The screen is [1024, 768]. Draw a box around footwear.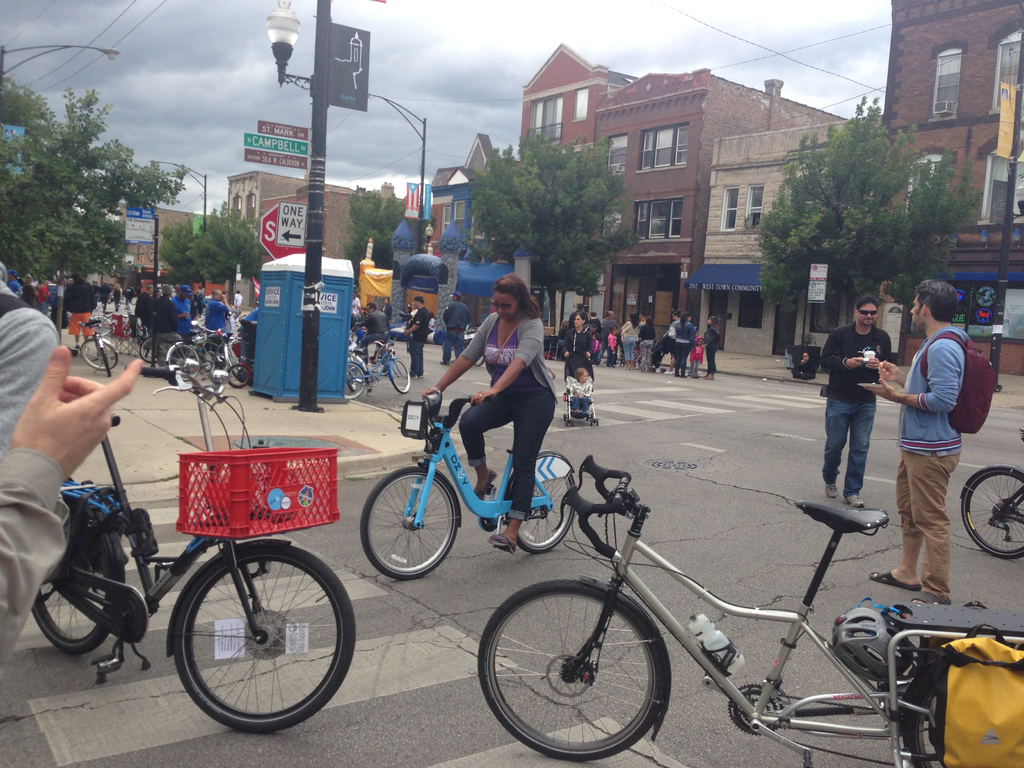
819, 480, 838, 500.
